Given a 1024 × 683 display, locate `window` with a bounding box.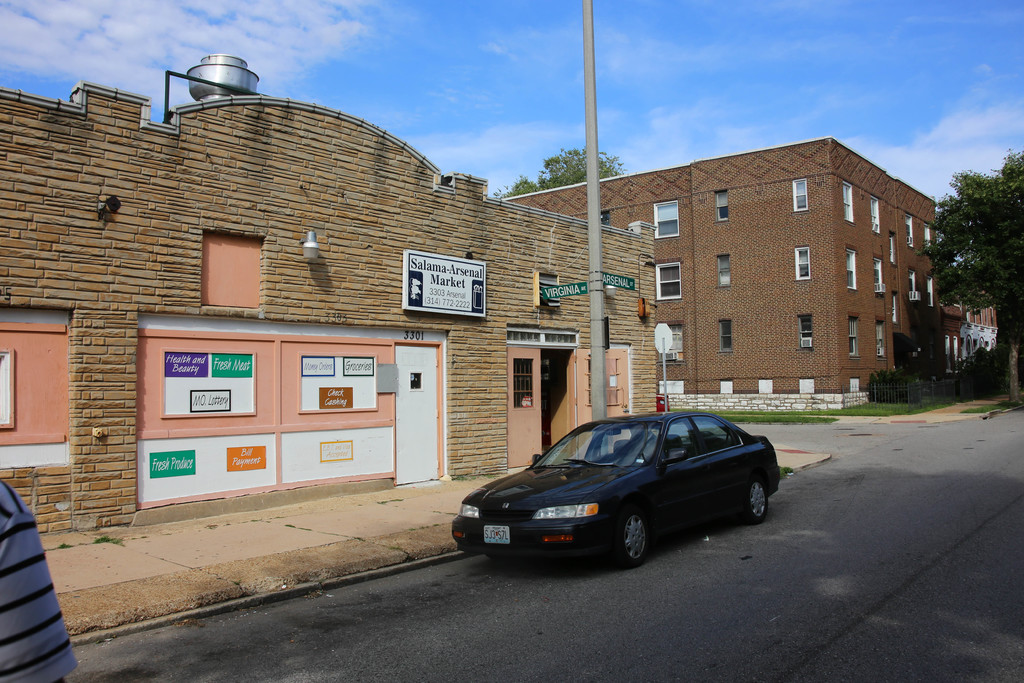
Located: 873, 254, 886, 297.
